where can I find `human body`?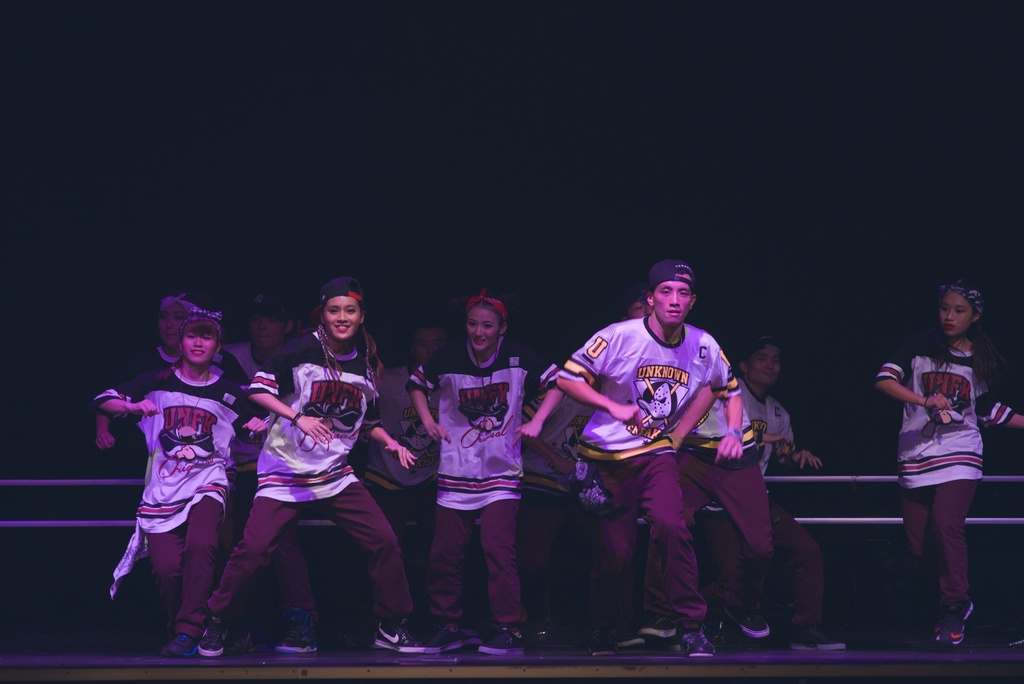
You can find it at bbox=[193, 273, 424, 651].
